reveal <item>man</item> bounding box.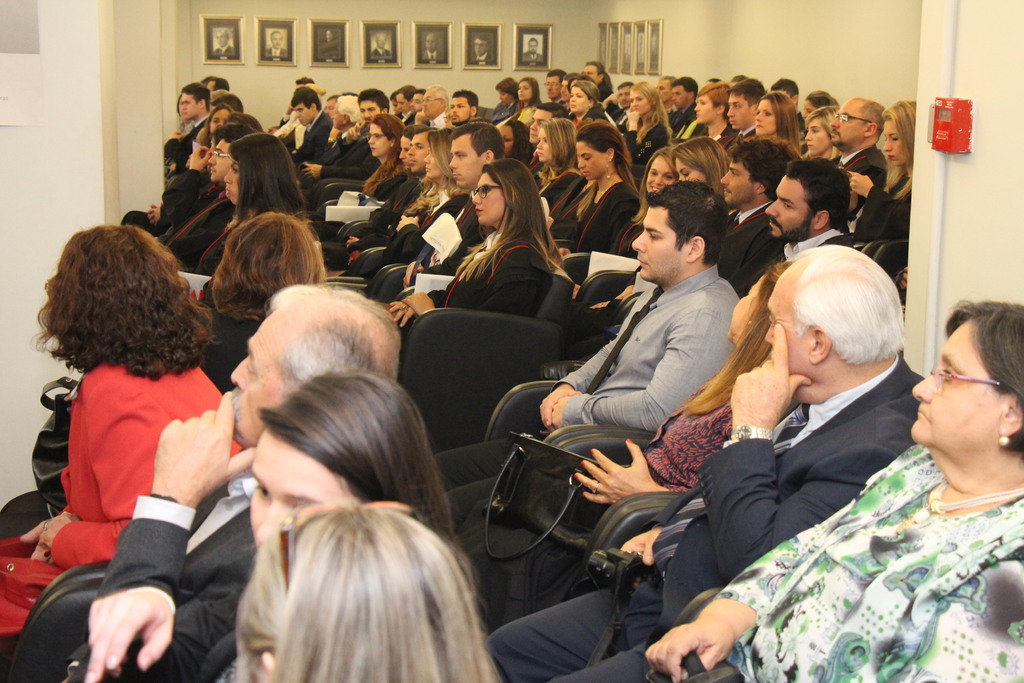
Revealed: 211, 31, 236, 54.
